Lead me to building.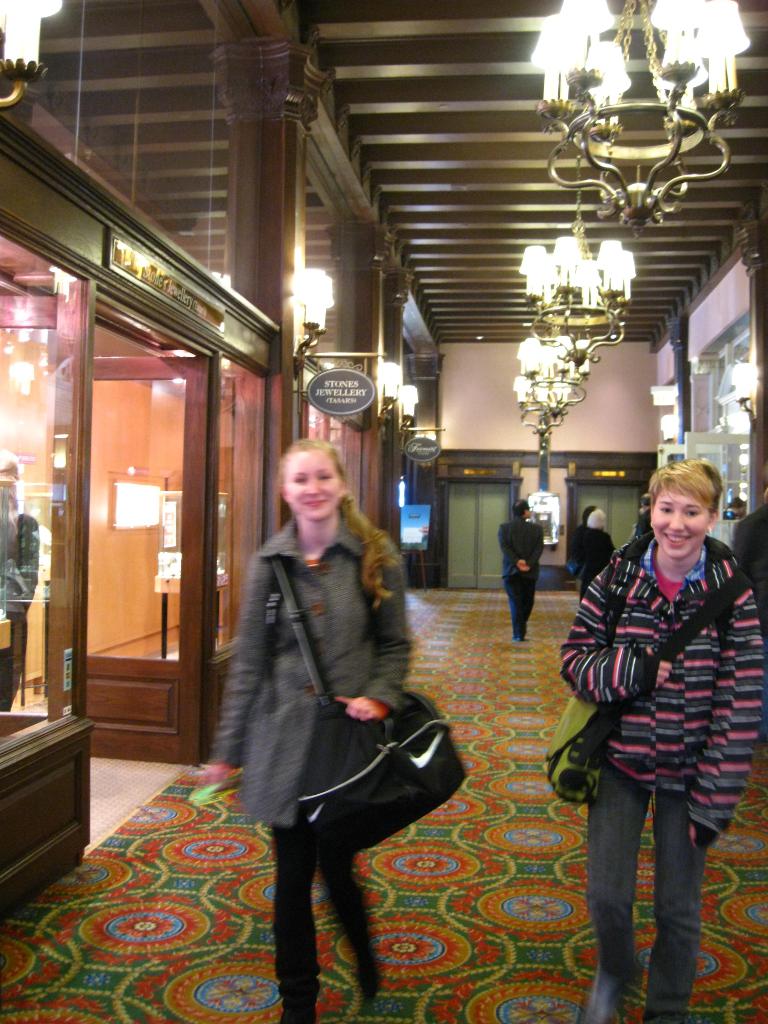
Lead to (0,0,767,1023).
